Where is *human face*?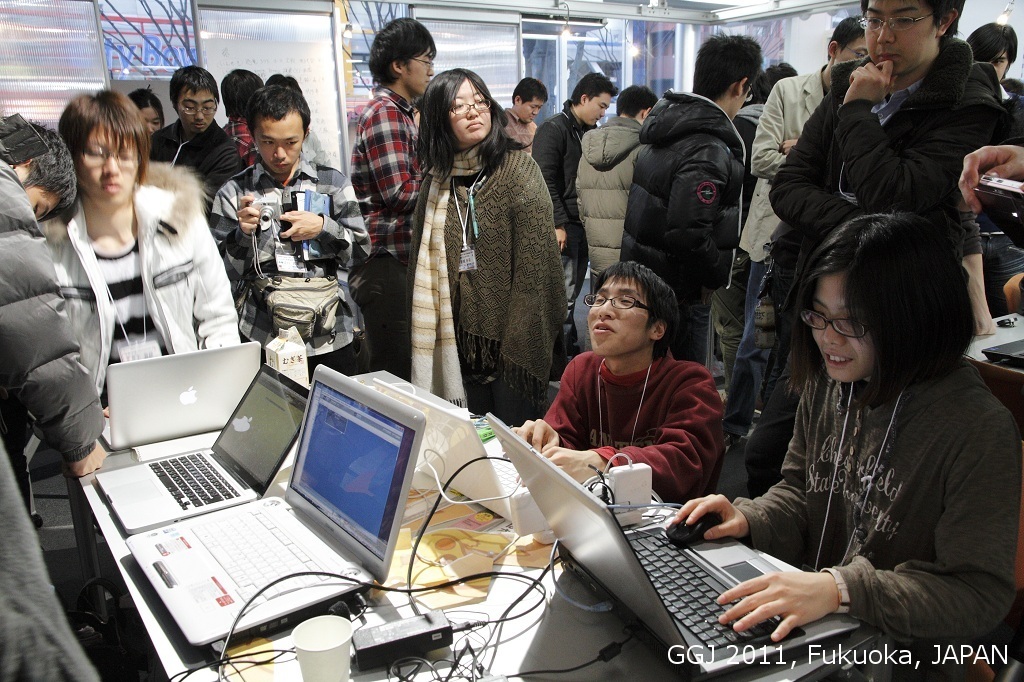
<bbox>812, 271, 874, 383</bbox>.
